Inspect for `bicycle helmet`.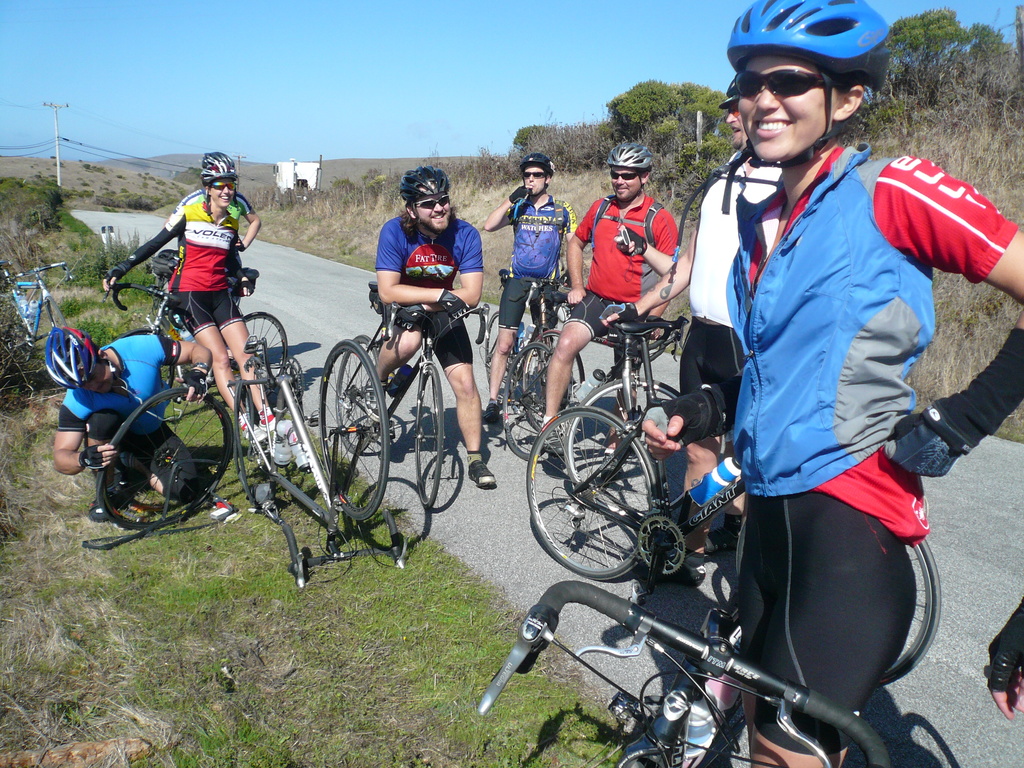
Inspection: bbox(516, 150, 550, 175).
